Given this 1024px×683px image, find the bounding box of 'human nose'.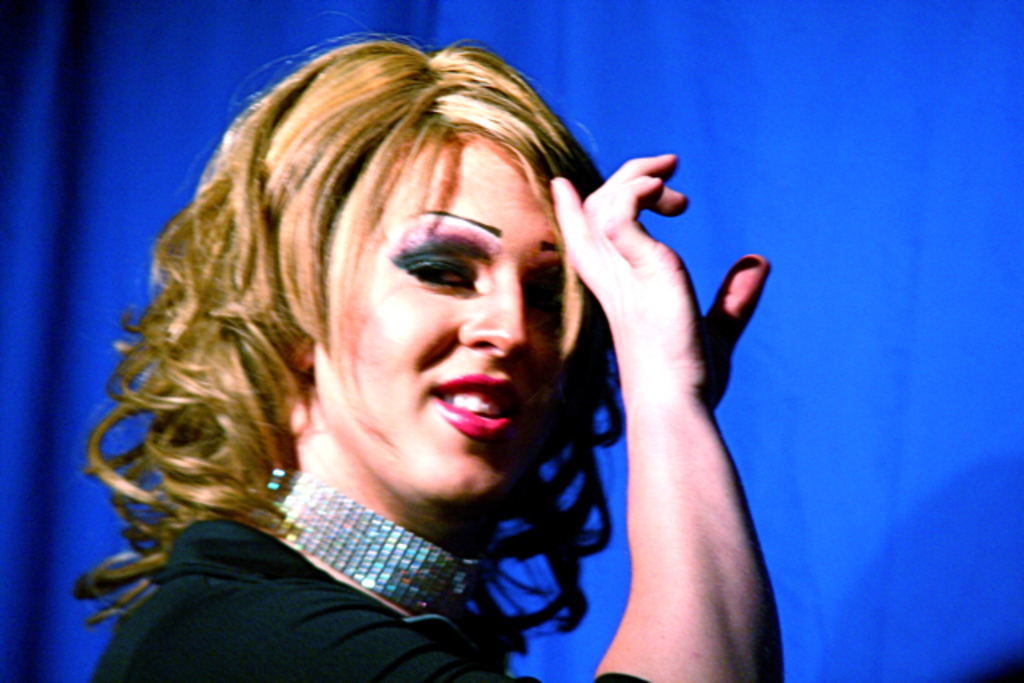
(458, 267, 525, 361).
